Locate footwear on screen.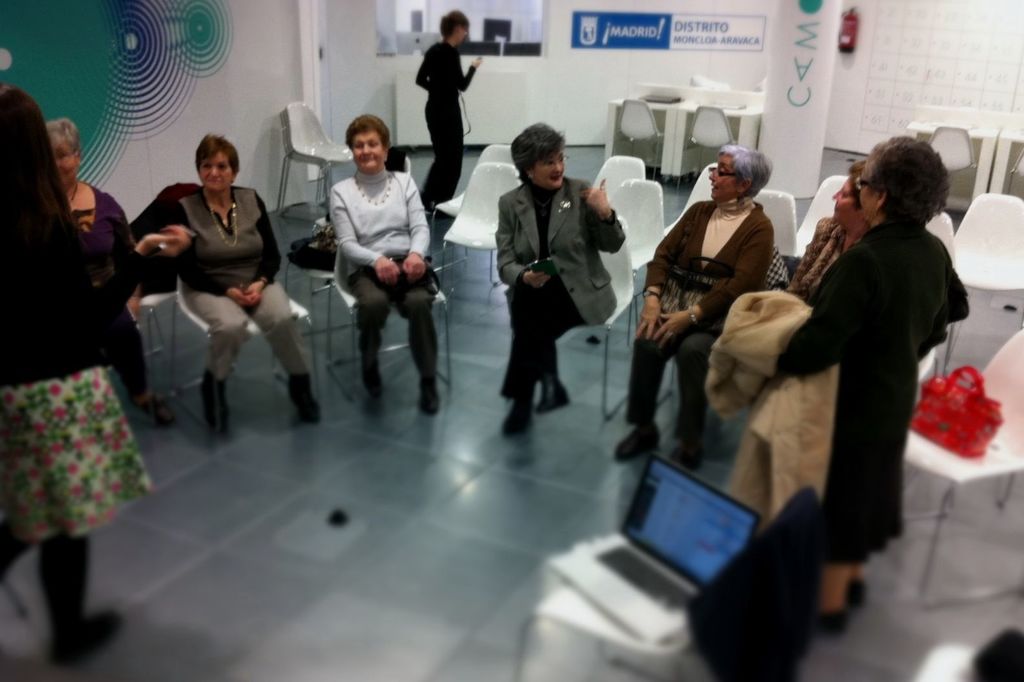
On screen at pyautogui.locateOnScreen(283, 372, 318, 425).
